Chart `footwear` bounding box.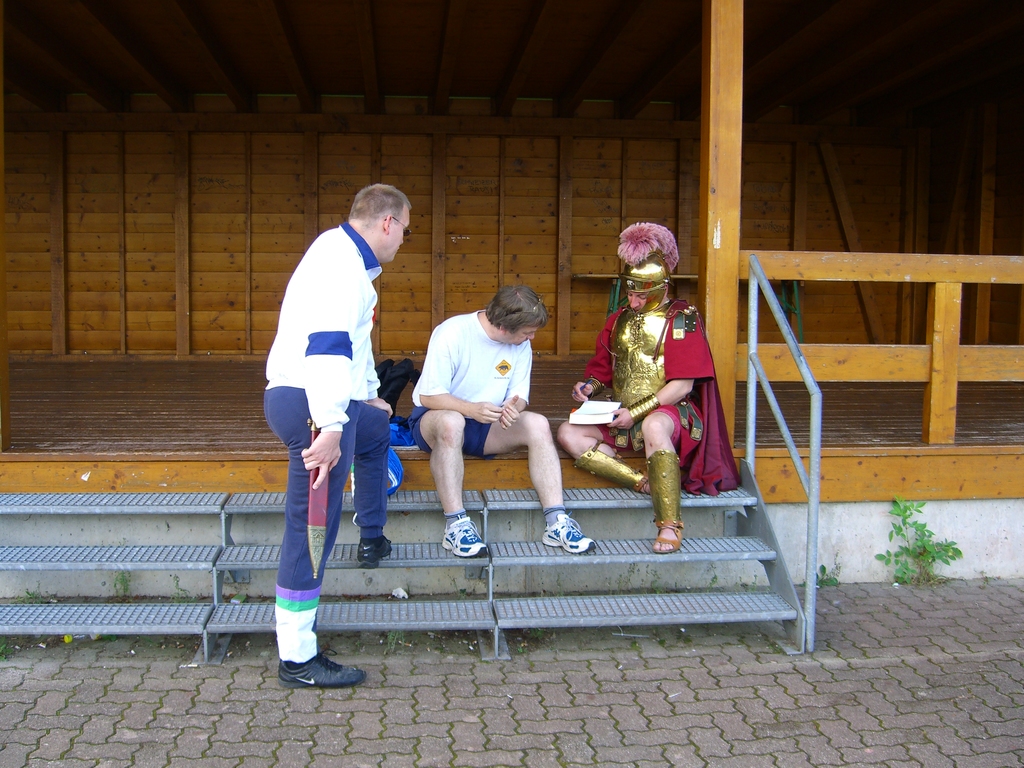
Charted: 444 516 488 555.
